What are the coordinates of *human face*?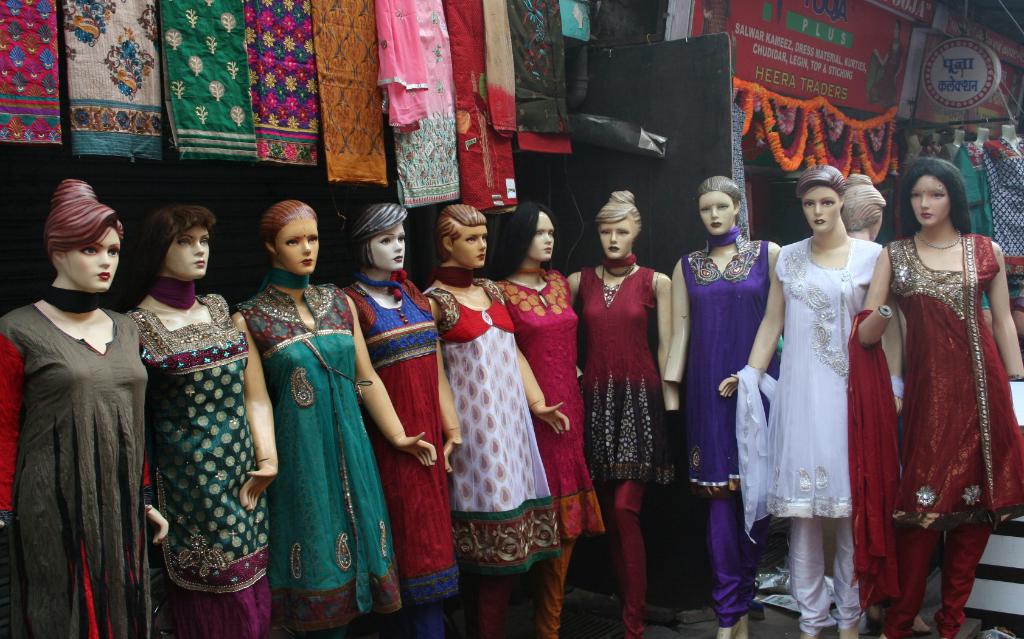
<box>60,223,124,296</box>.
